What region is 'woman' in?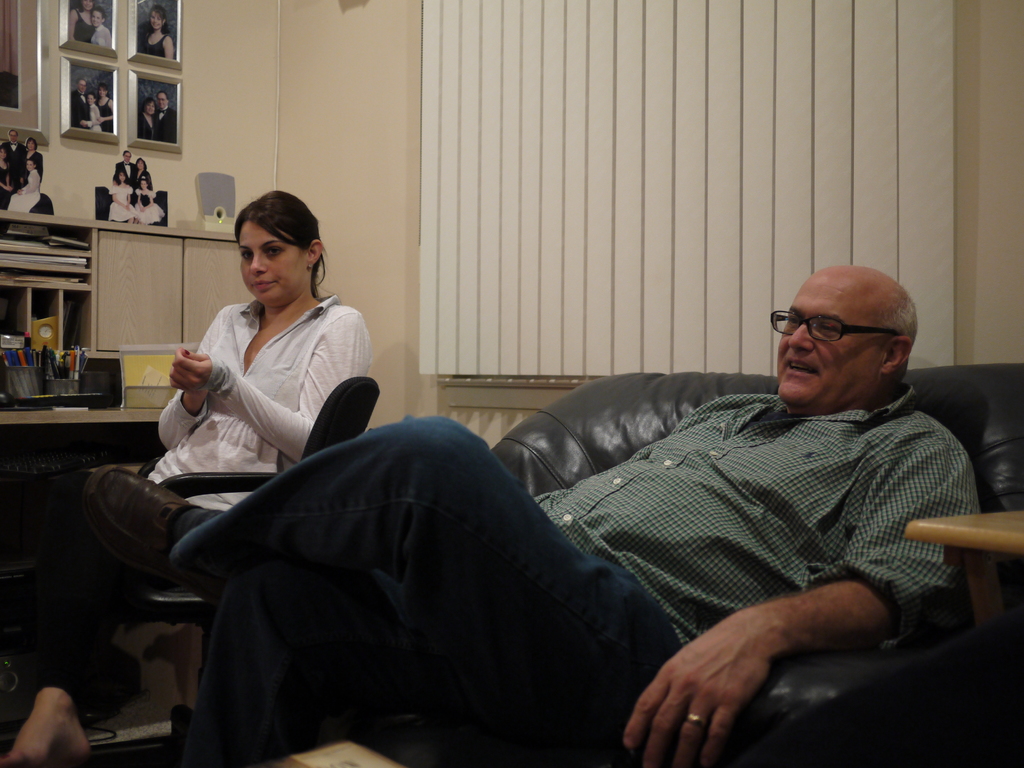
bbox=(66, 0, 96, 39).
